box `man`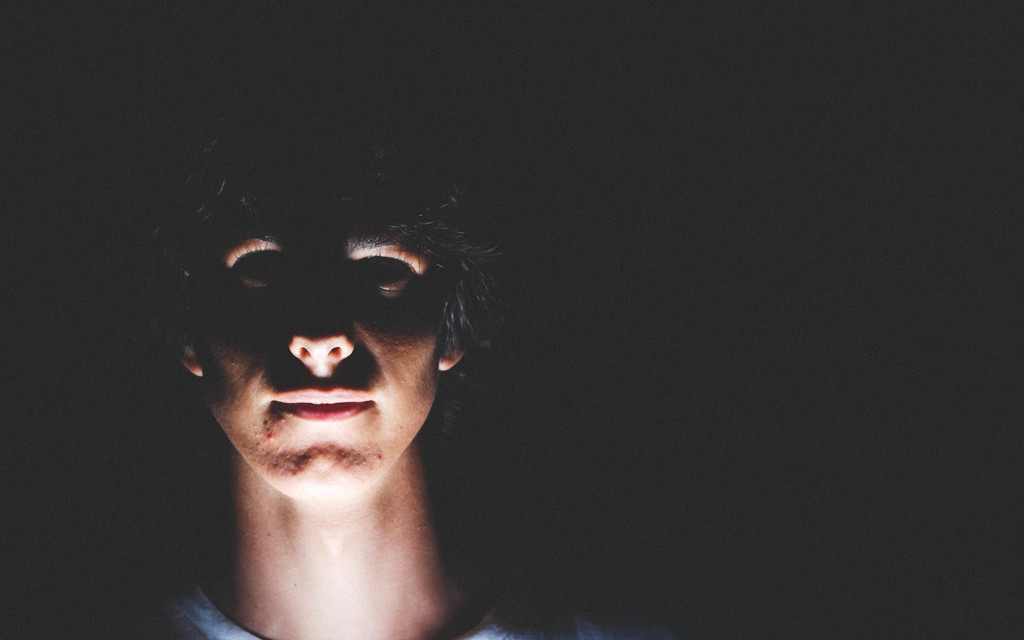
x1=7 y1=126 x2=646 y2=636
